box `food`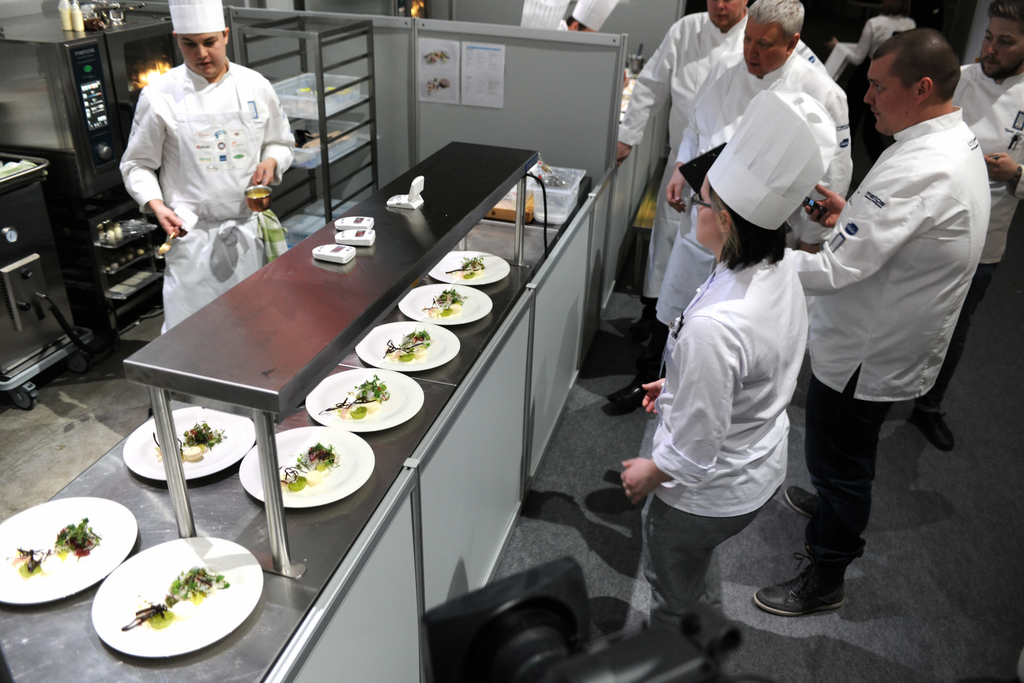
left=319, top=374, right=392, bottom=422
